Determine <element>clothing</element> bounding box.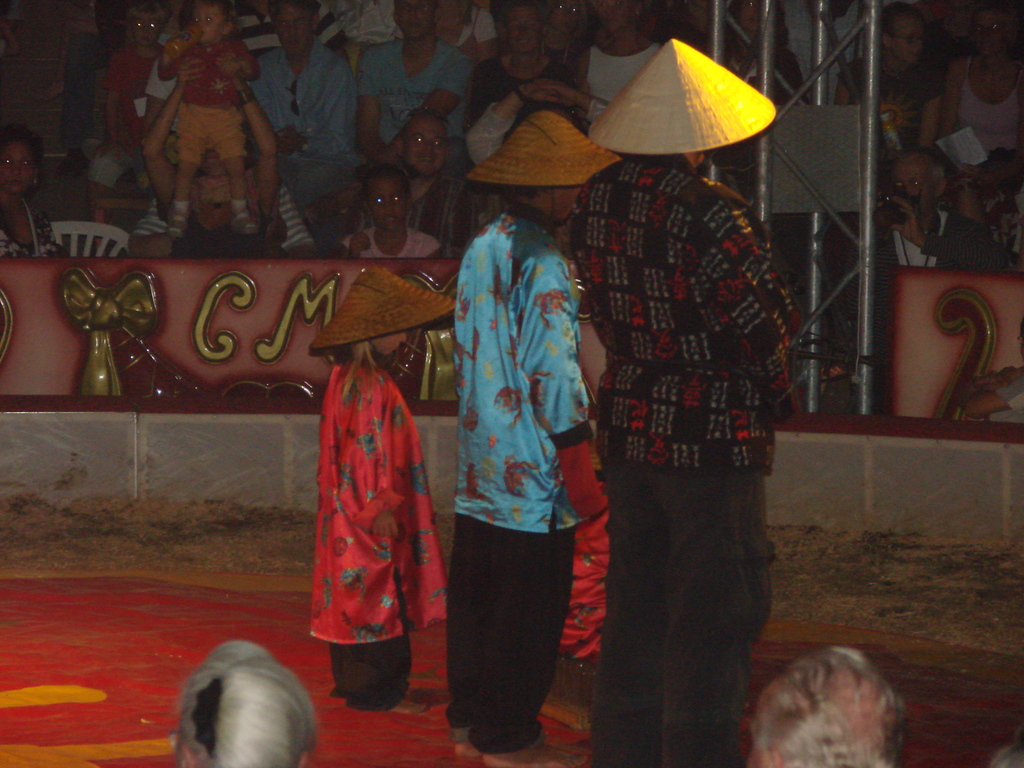
Determined: 847, 56, 947, 157.
